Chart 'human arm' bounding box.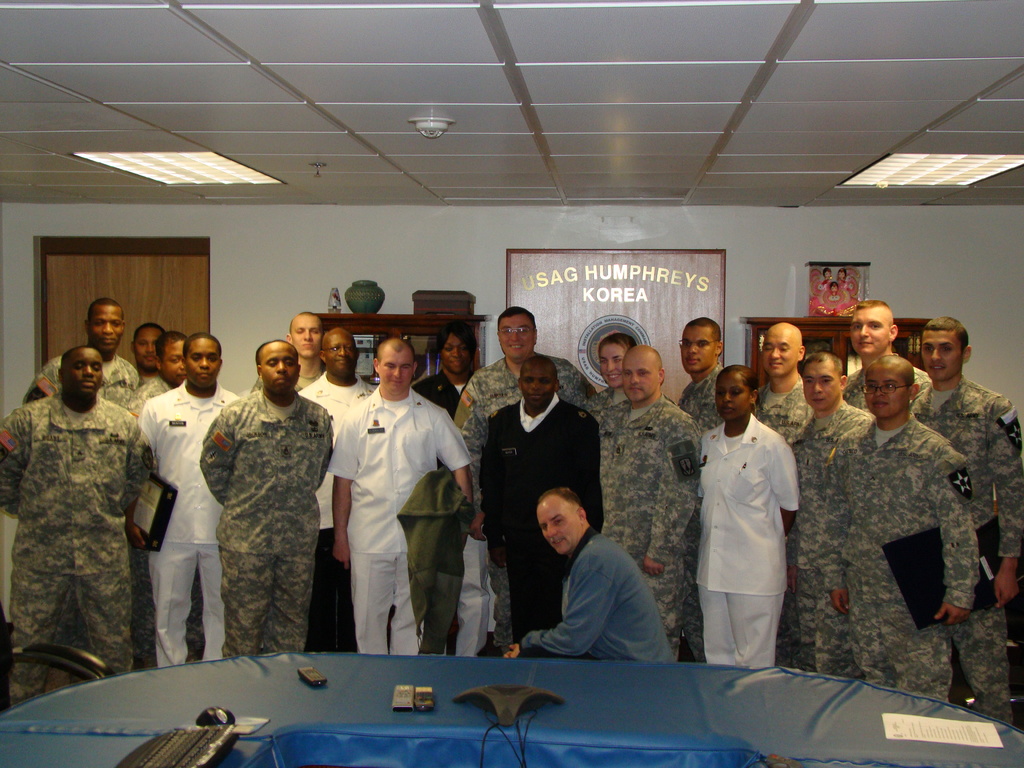
Charted: 985,393,1023,610.
